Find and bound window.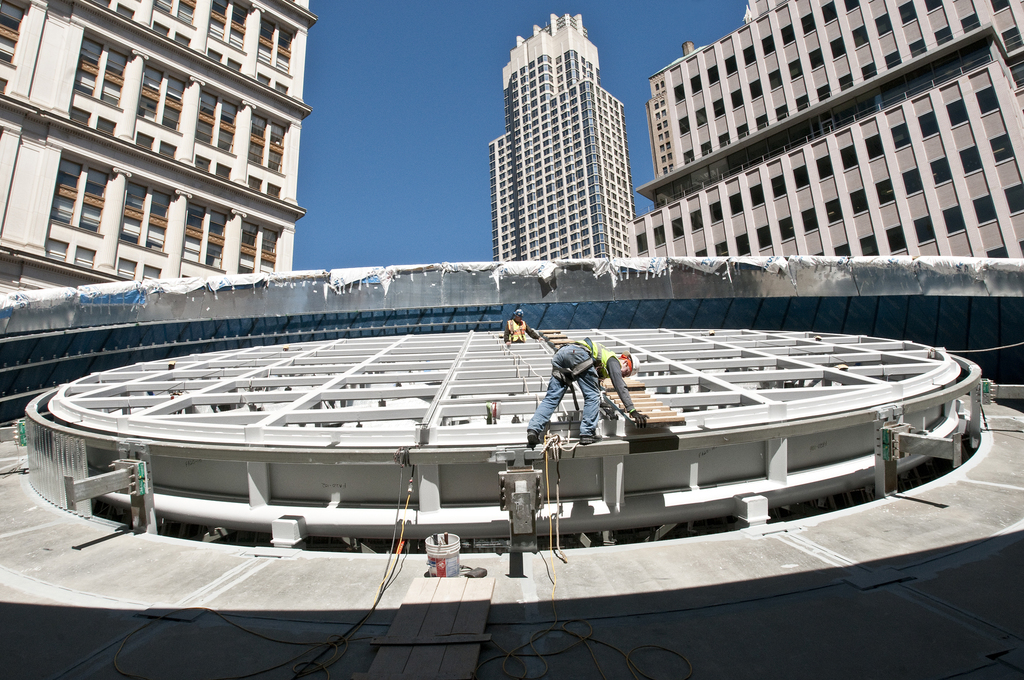
Bound: bbox(875, 13, 895, 35).
